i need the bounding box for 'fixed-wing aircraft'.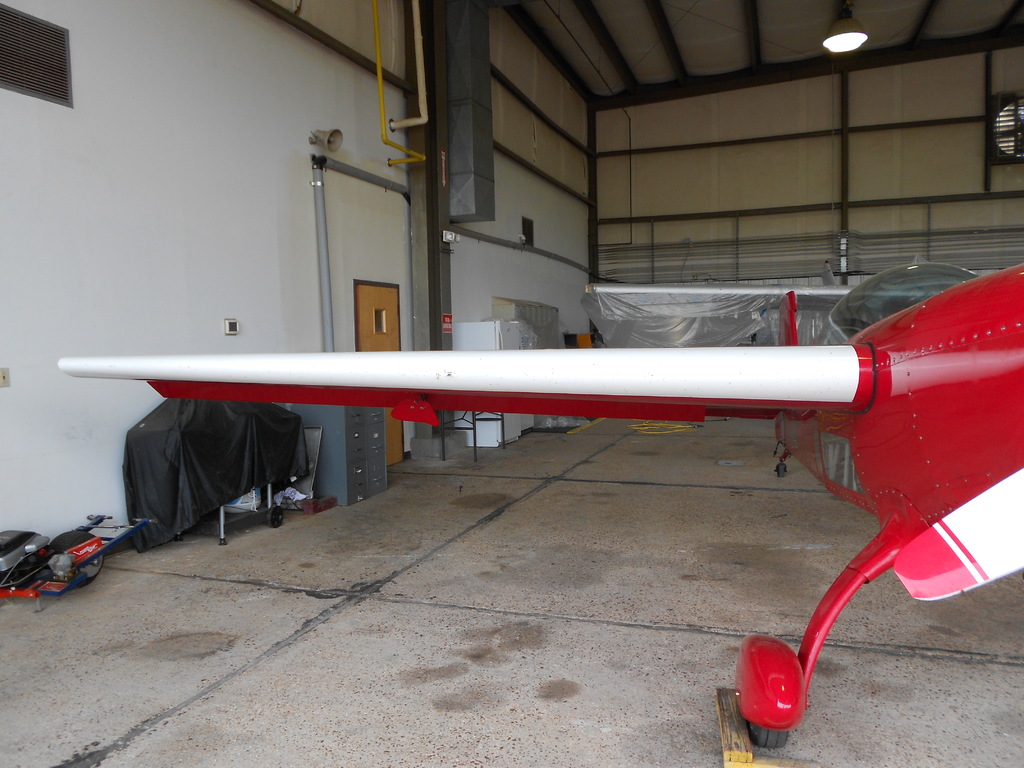
Here it is: region(56, 260, 1022, 753).
